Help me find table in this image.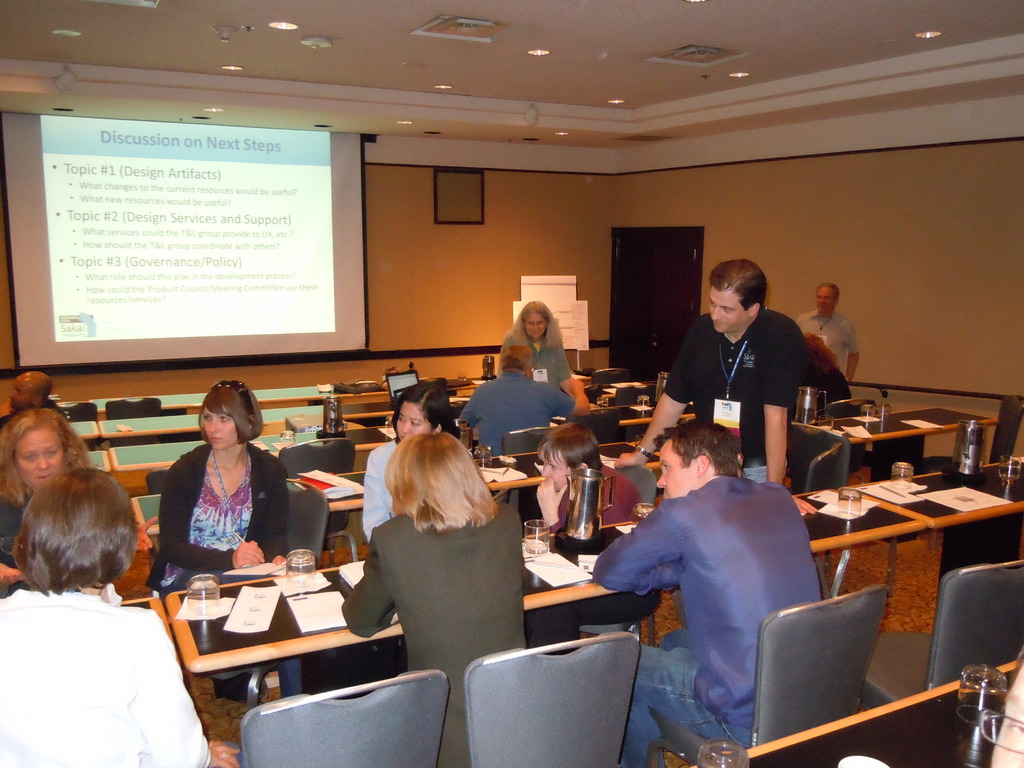
Found it: bbox(163, 486, 926, 604).
